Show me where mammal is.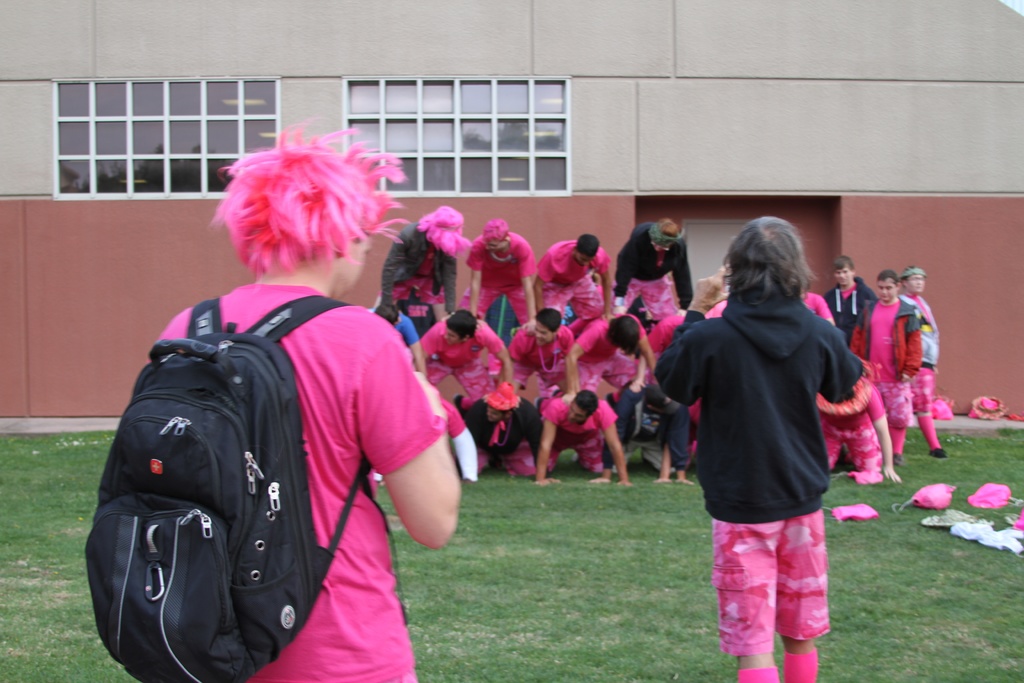
mammal is at [left=151, top=110, right=460, bottom=682].
